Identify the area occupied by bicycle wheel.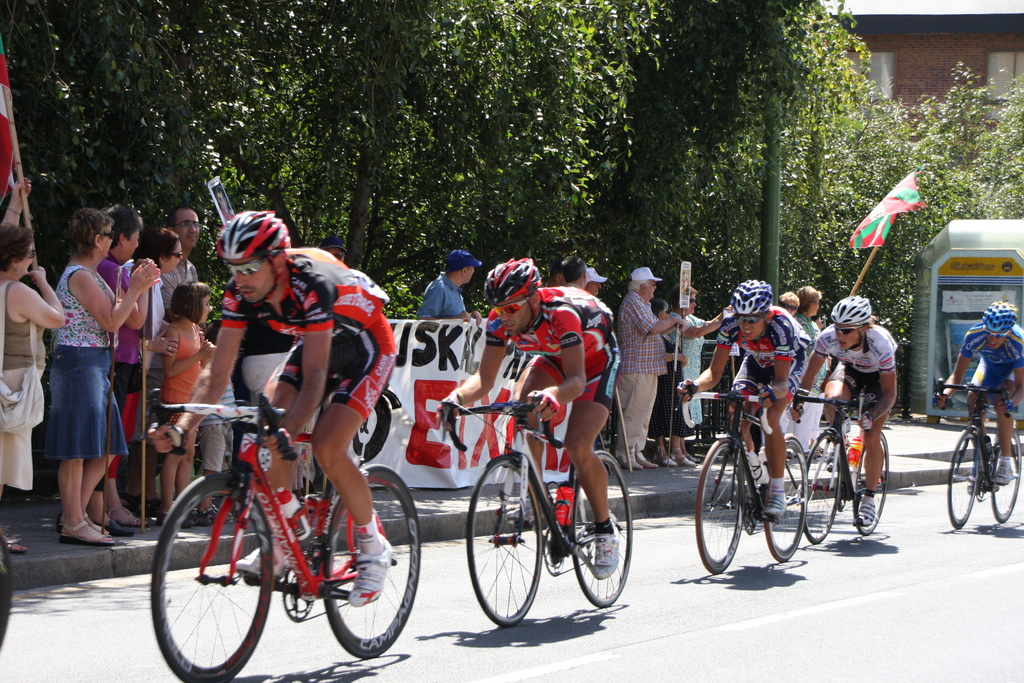
Area: region(324, 463, 424, 666).
